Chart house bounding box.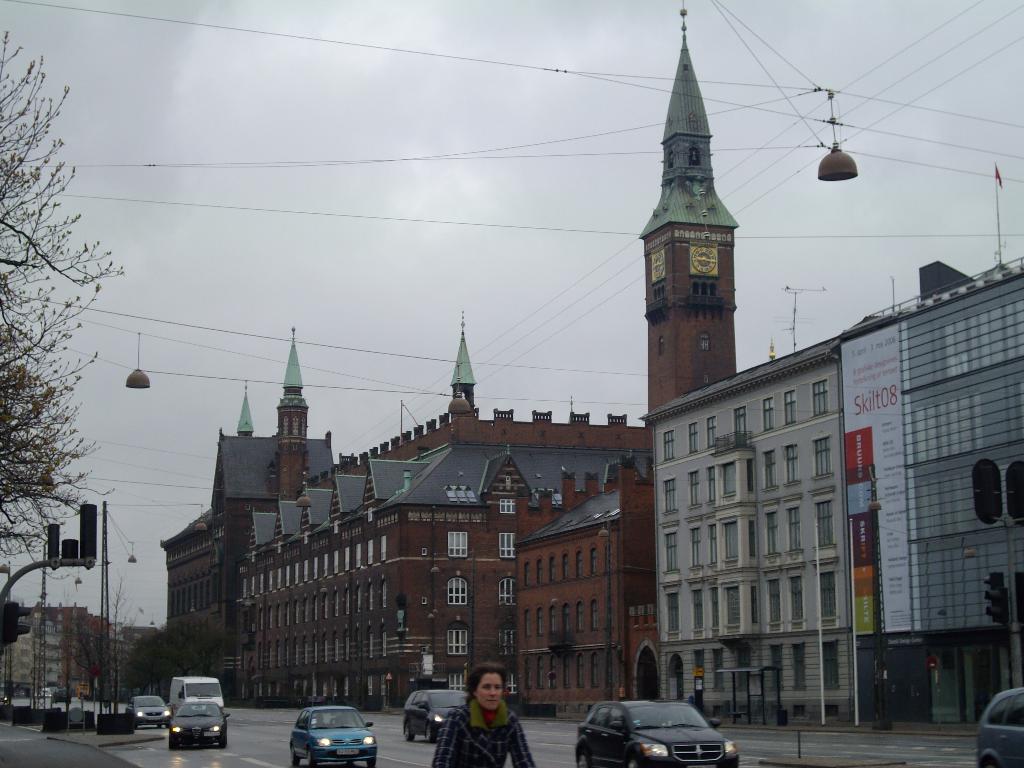
Charted: <bbox>158, 503, 225, 696</bbox>.
